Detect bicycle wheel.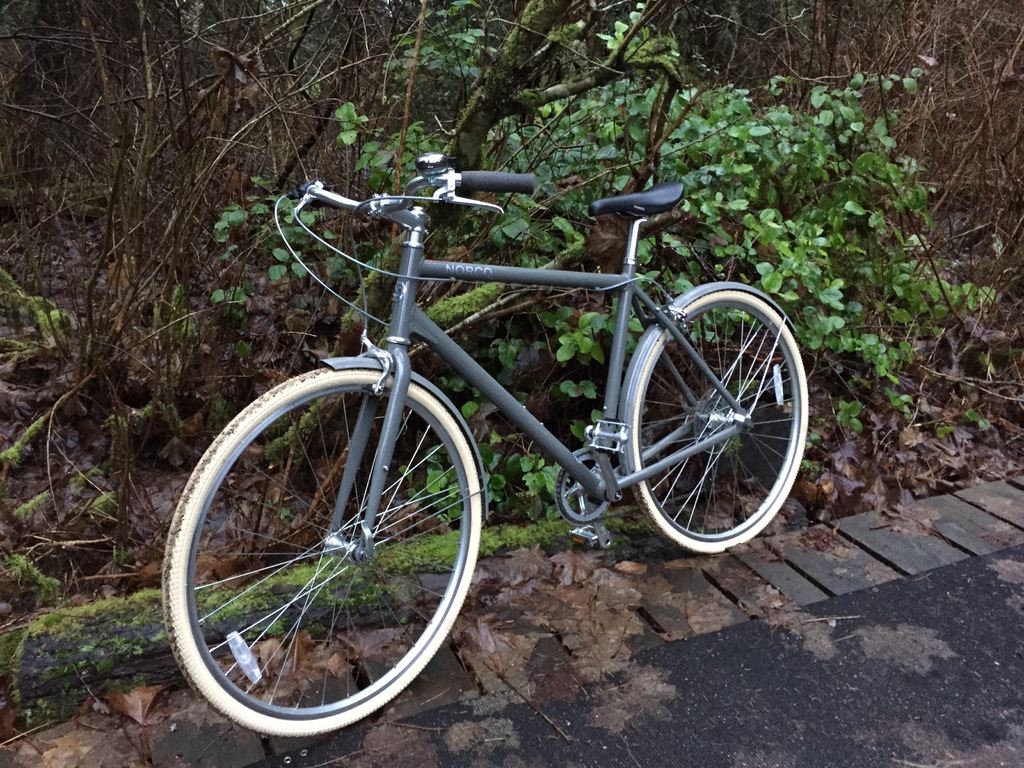
Detected at bbox=(625, 287, 806, 557).
